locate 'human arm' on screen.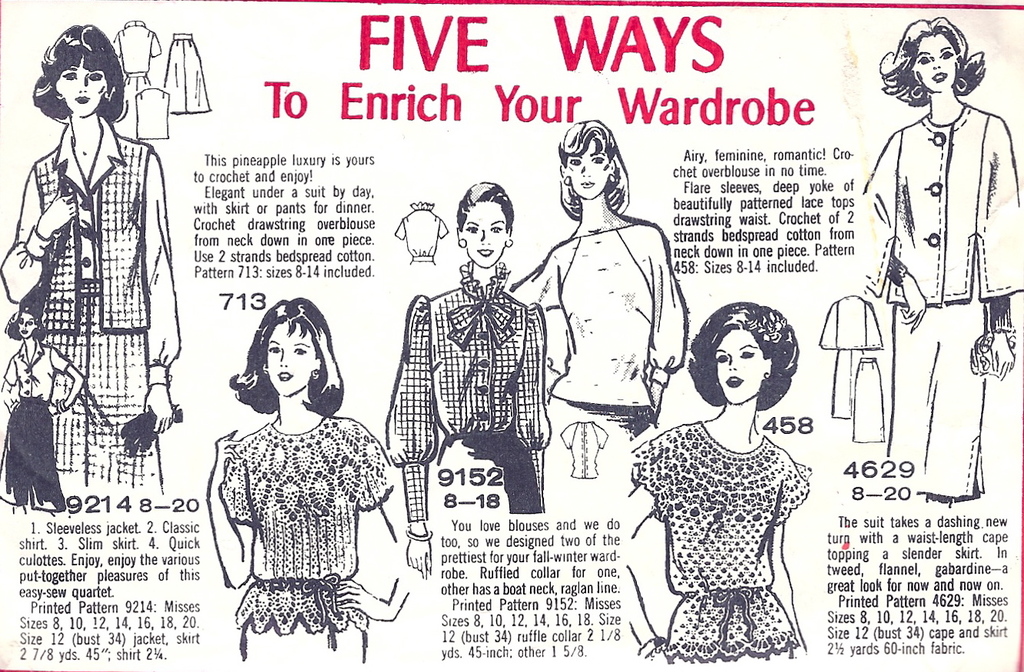
On screen at <region>615, 452, 660, 657</region>.
